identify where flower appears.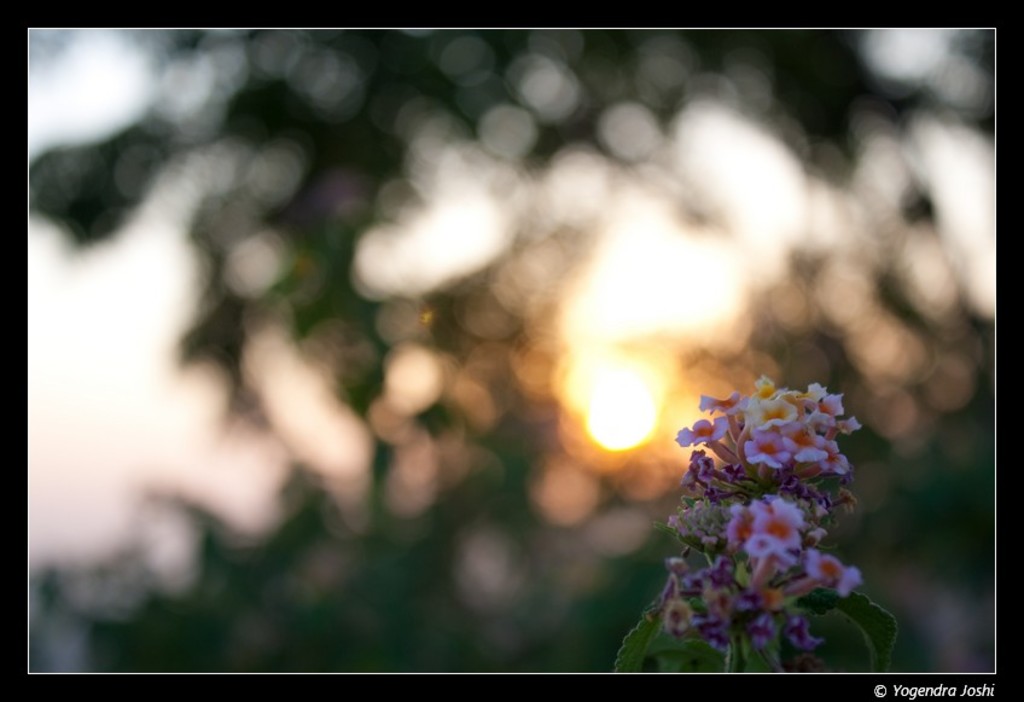
Appears at bbox=[744, 500, 808, 557].
